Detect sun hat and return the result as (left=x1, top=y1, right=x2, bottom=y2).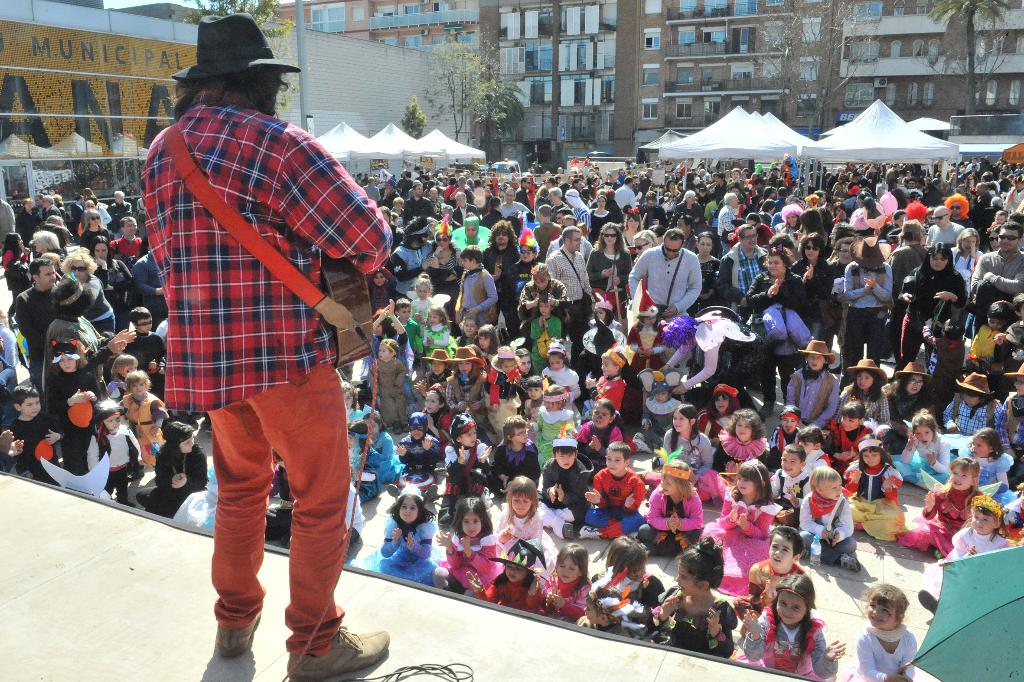
(left=452, top=345, right=483, bottom=366).
